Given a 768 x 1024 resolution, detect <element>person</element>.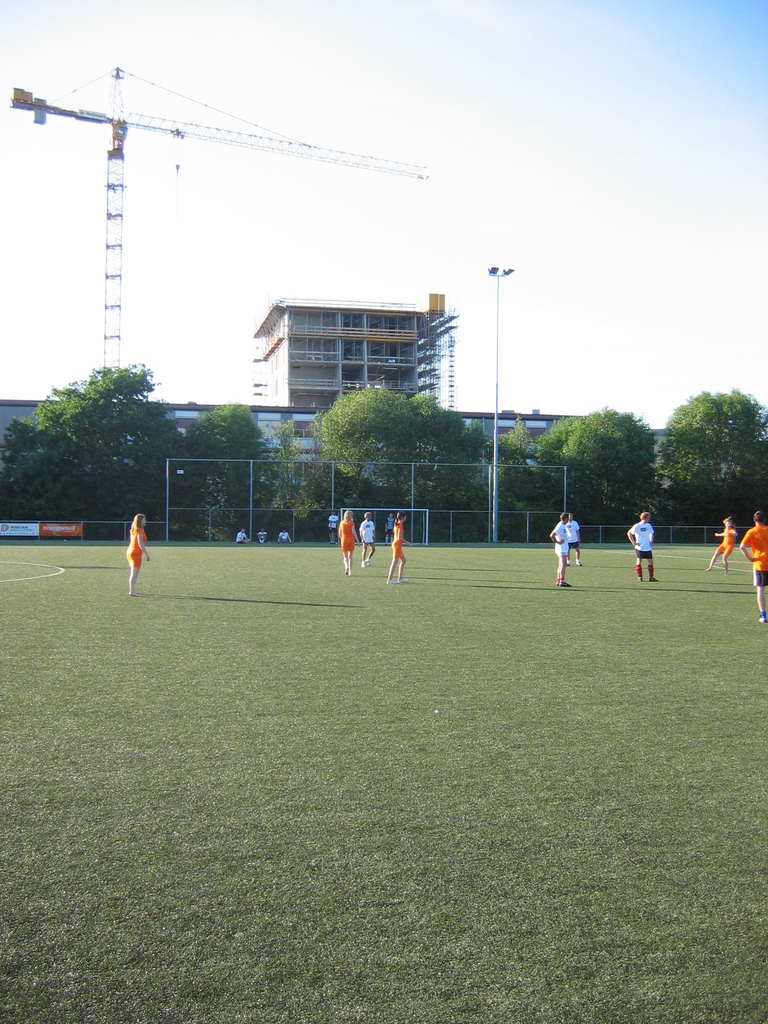
337,511,358,580.
